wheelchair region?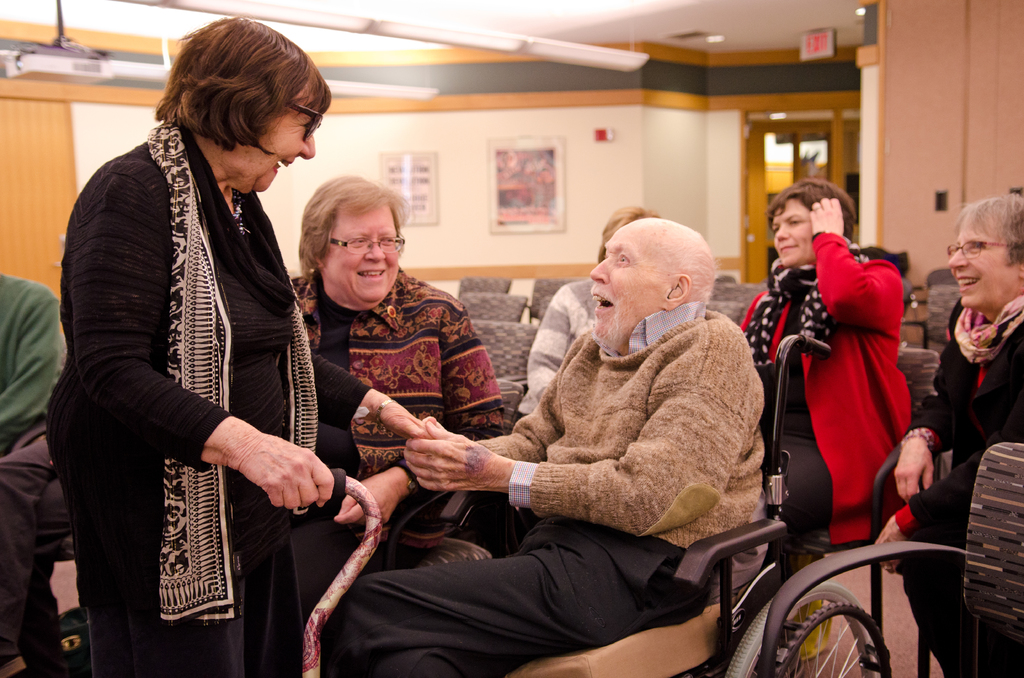
l=376, t=388, r=508, b=577
